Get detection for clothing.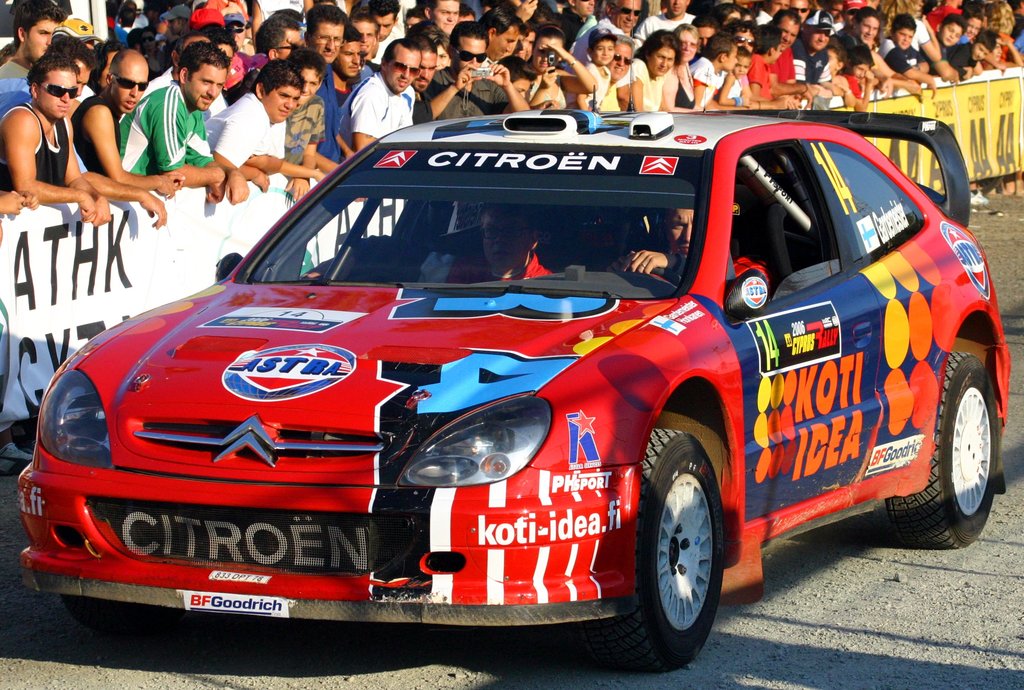
Detection: <bbox>70, 98, 120, 179</bbox>.
